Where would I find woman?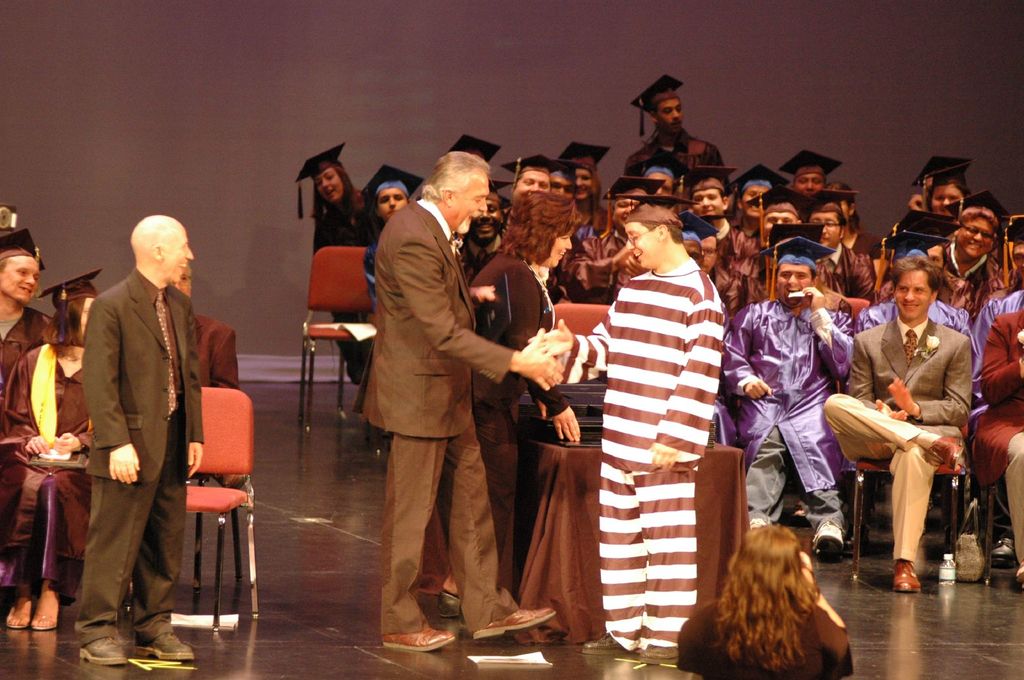
At left=438, top=190, right=585, bottom=615.
